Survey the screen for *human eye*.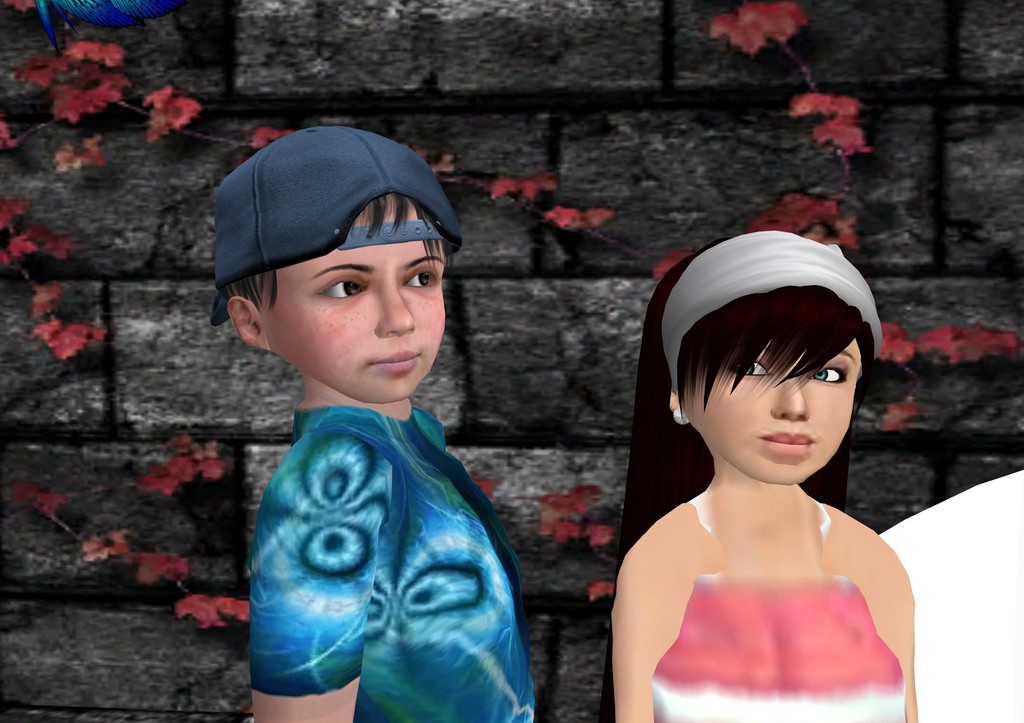
Survey found: {"x1": 397, "y1": 263, "x2": 442, "y2": 293}.
